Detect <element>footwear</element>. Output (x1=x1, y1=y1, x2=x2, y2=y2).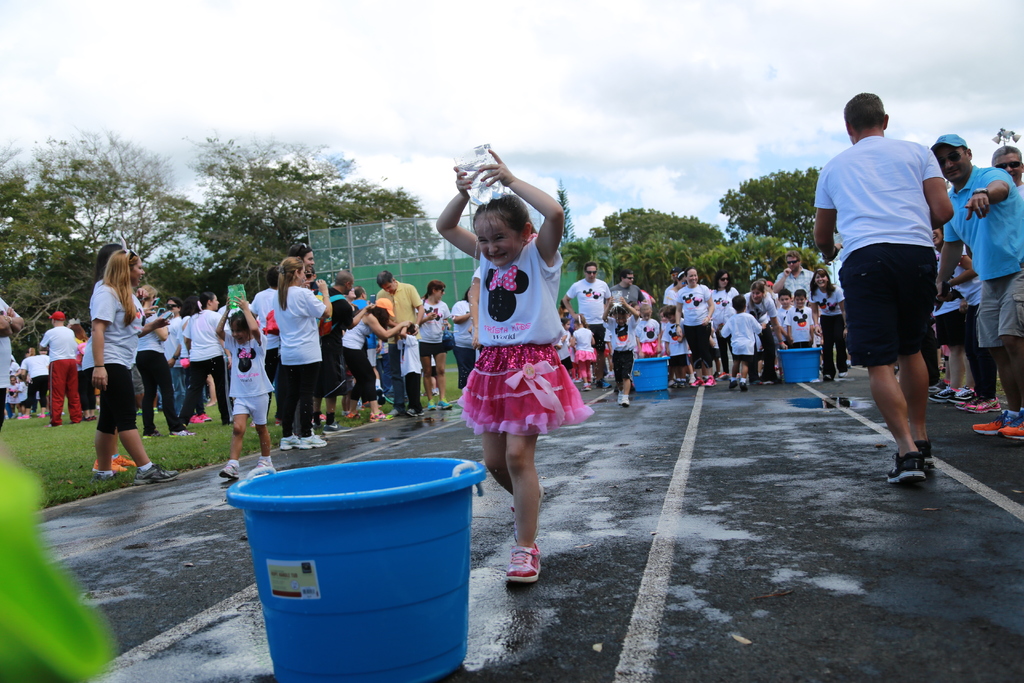
(x1=921, y1=444, x2=937, y2=479).
